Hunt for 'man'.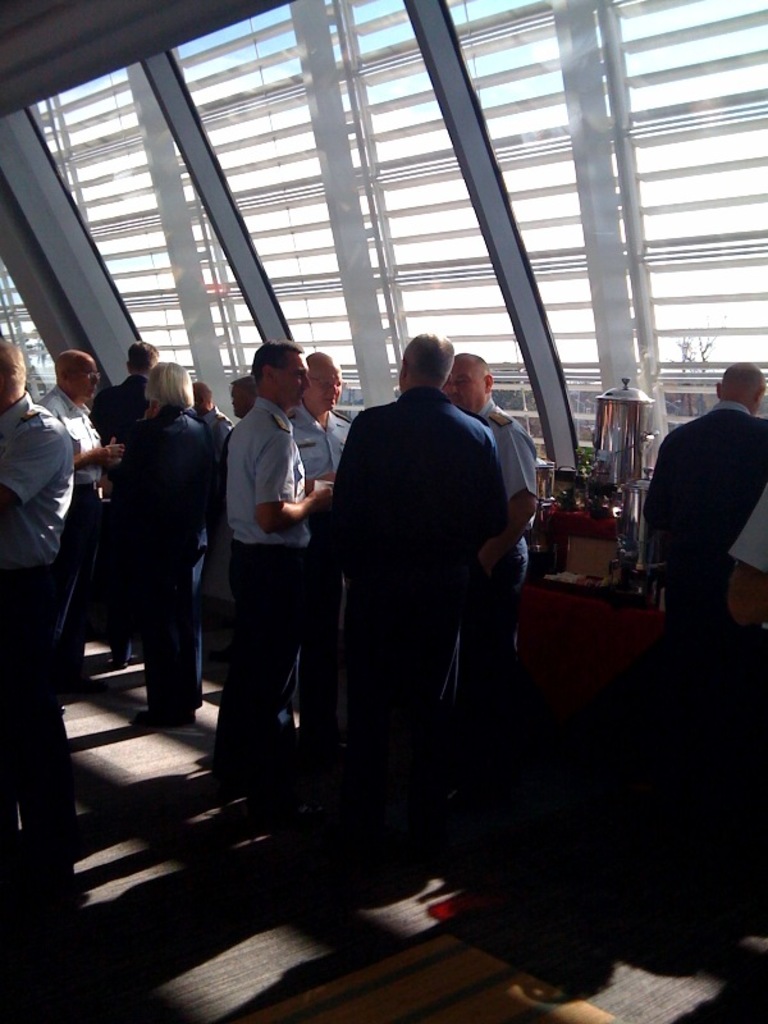
Hunted down at (left=284, top=356, right=374, bottom=536).
